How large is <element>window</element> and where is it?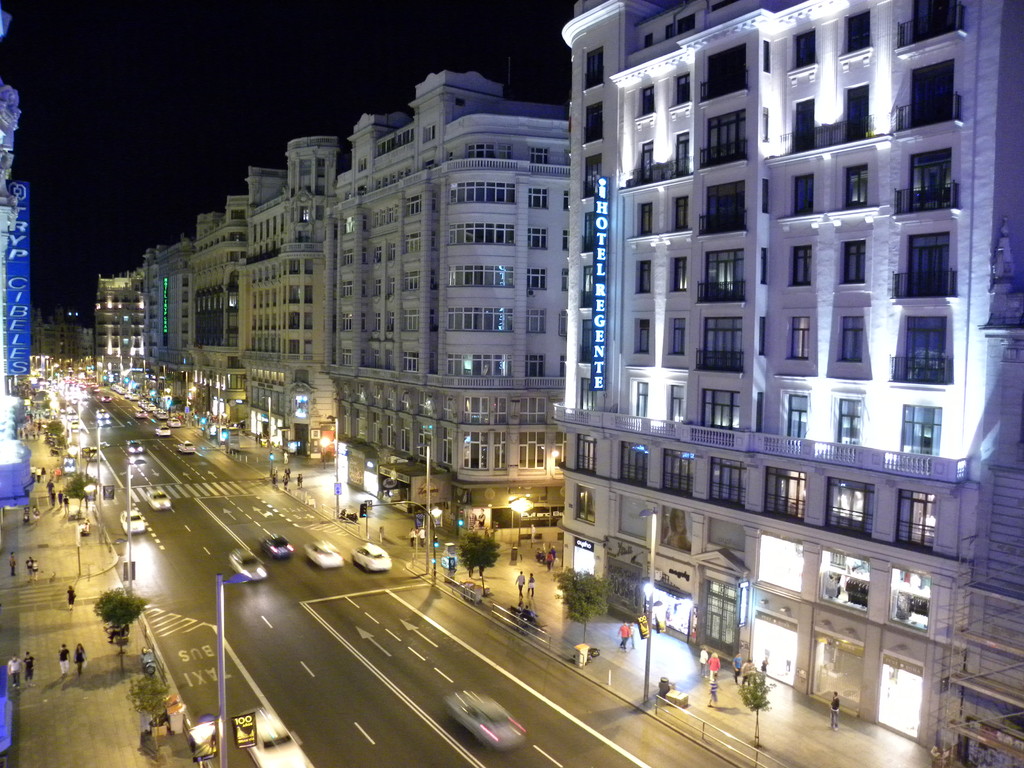
Bounding box: rect(495, 397, 506, 417).
